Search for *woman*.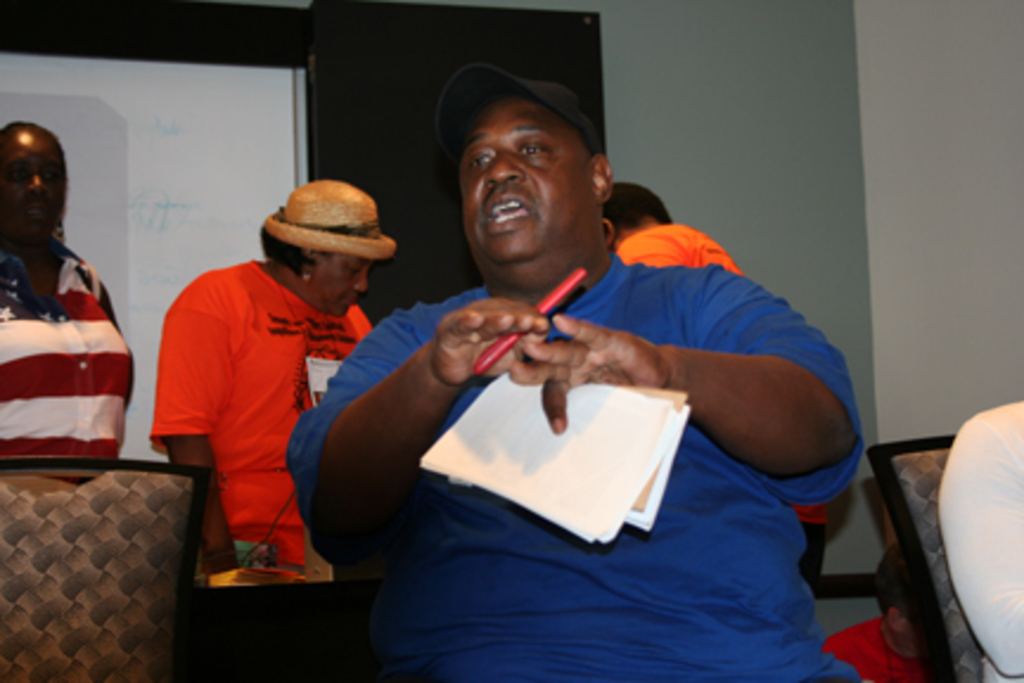
Found at (left=0, top=114, right=137, bottom=472).
